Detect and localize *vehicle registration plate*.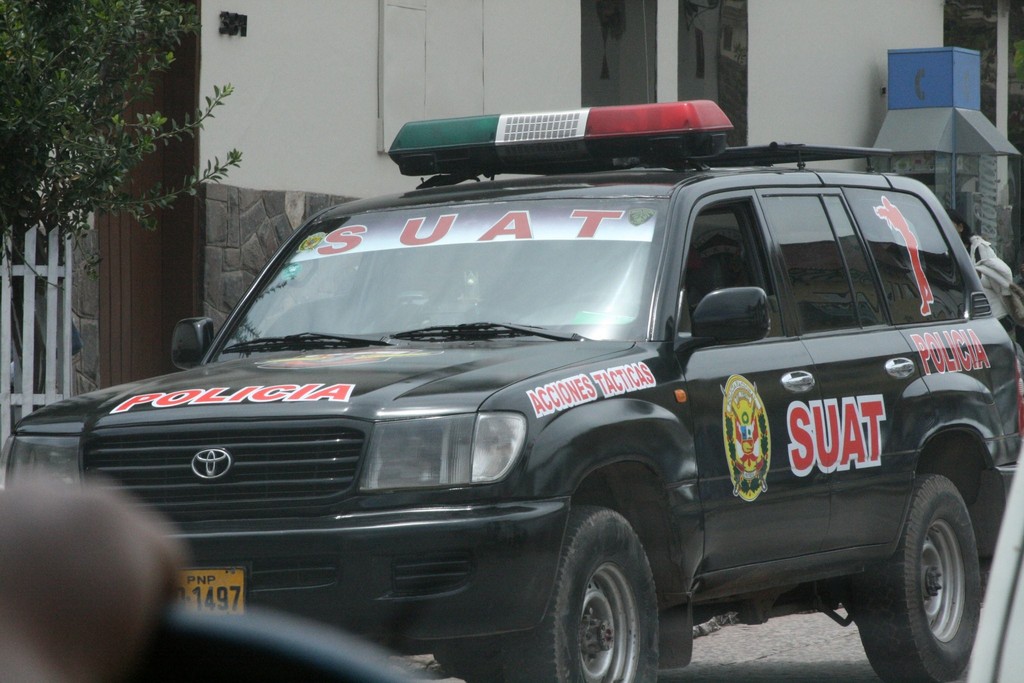
Localized at select_region(164, 564, 246, 617).
